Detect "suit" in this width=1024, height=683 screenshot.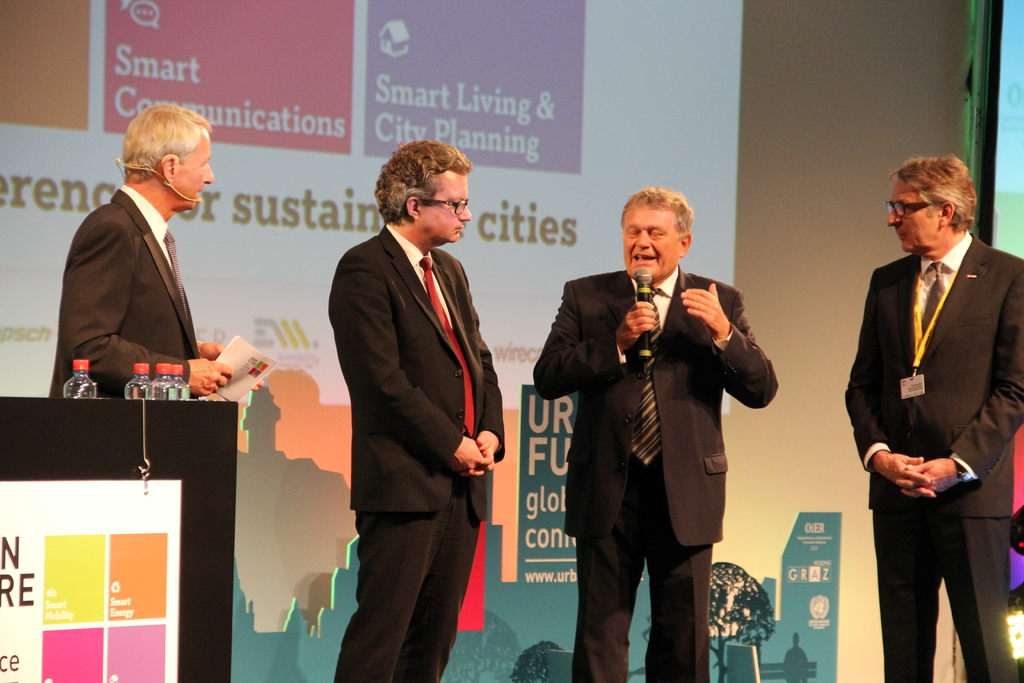
Detection: Rect(321, 223, 508, 682).
